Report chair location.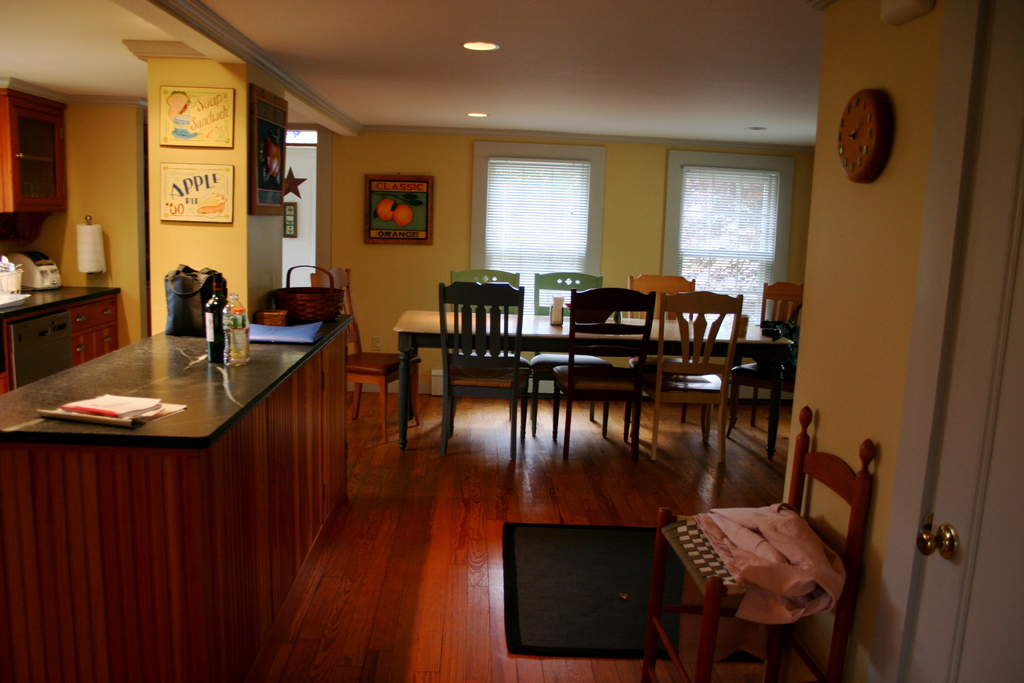
Report: bbox=(636, 409, 870, 682).
